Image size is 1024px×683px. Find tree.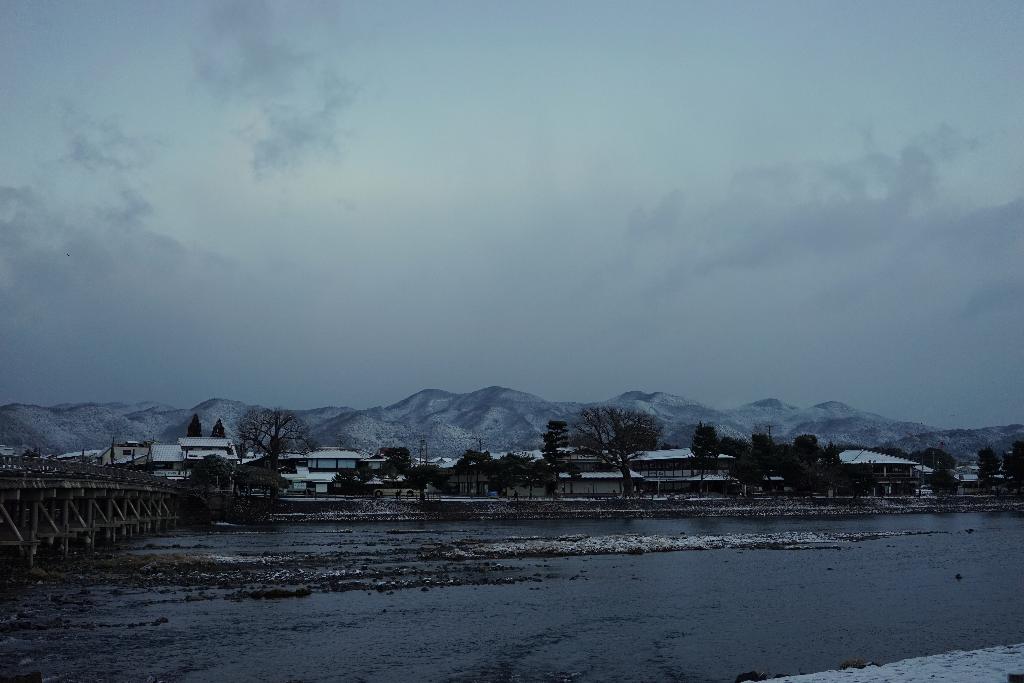
box=[26, 446, 42, 462].
